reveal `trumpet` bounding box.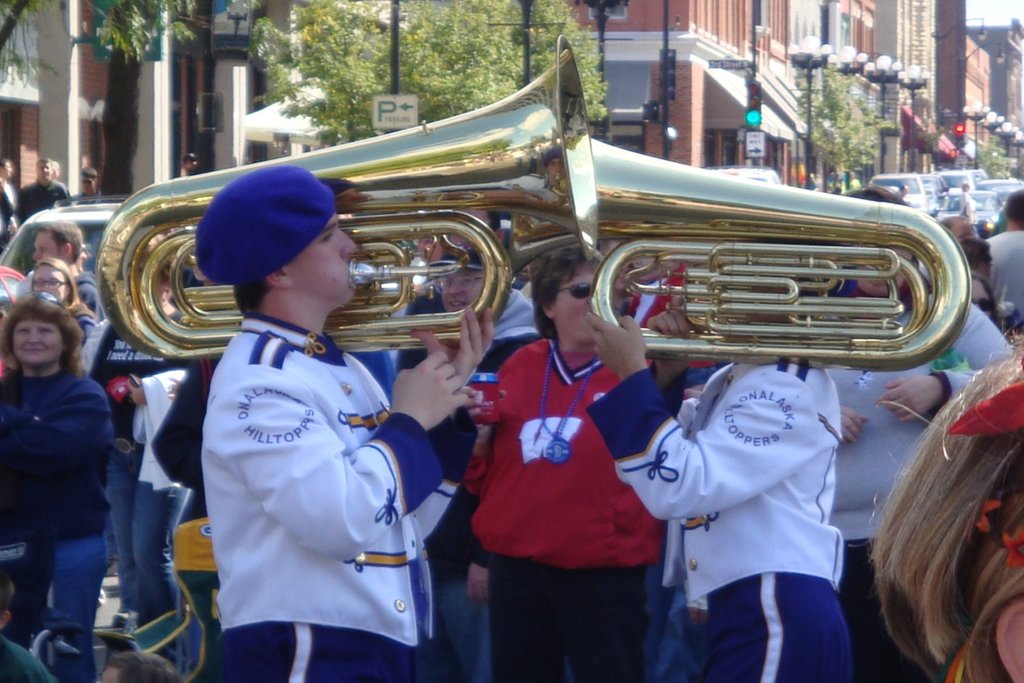
Revealed: (516,134,965,387).
